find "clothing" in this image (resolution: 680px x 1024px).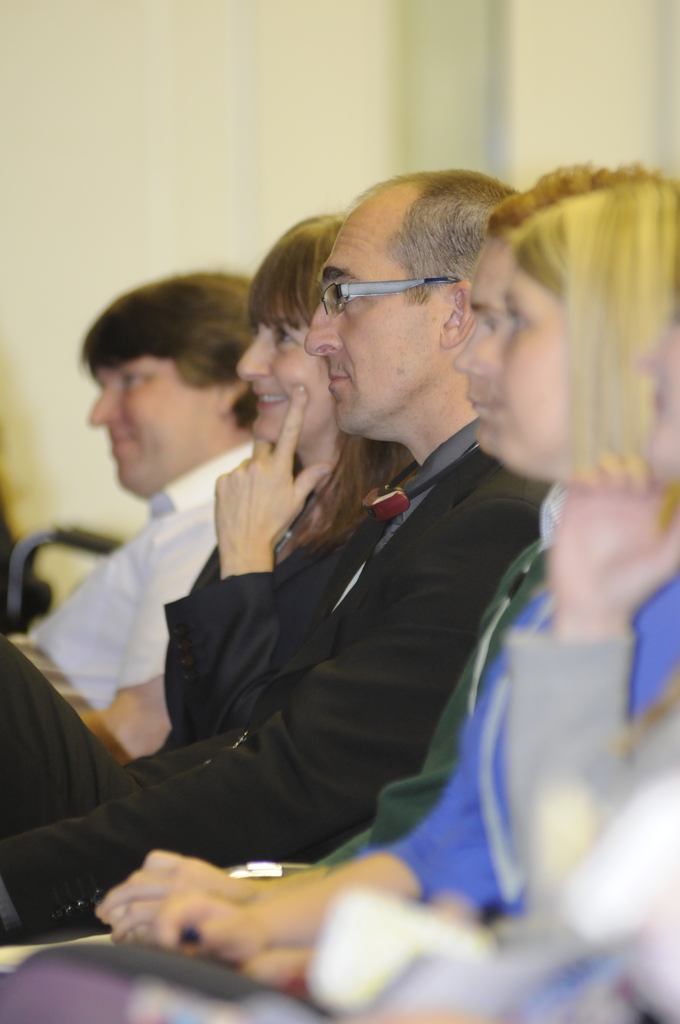
<region>133, 452, 352, 762</region>.
